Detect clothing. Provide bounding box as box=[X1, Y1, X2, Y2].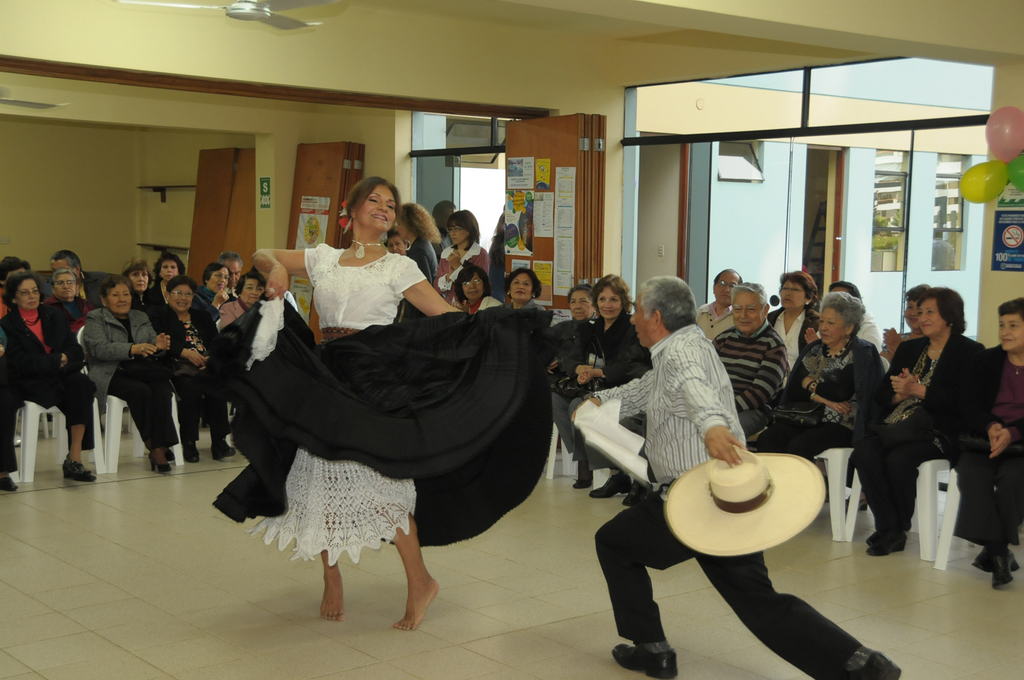
box=[862, 333, 984, 550].
